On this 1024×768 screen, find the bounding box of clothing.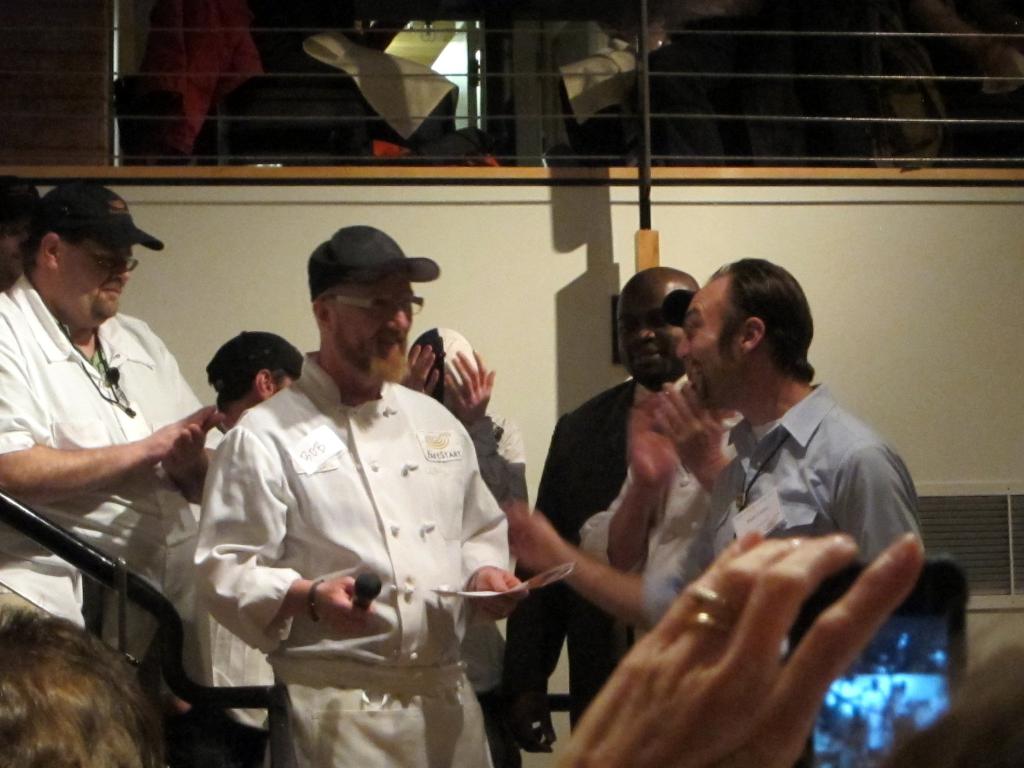
Bounding box: crop(529, 378, 632, 723).
